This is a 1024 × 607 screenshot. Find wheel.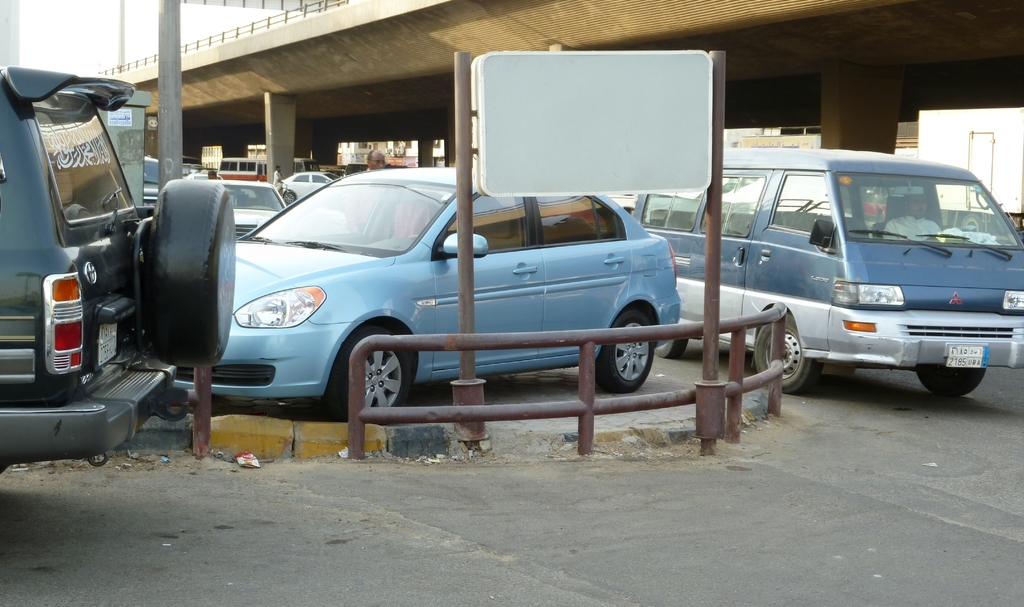
Bounding box: box(148, 181, 236, 368).
